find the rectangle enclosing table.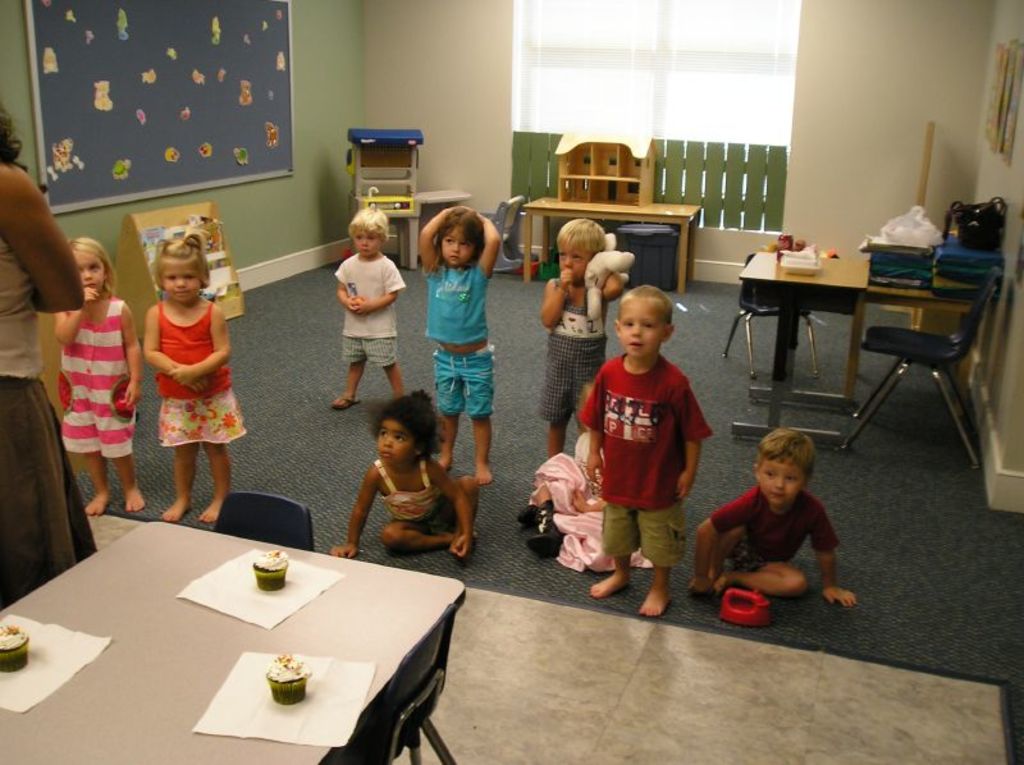
select_region(731, 248, 873, 439).
